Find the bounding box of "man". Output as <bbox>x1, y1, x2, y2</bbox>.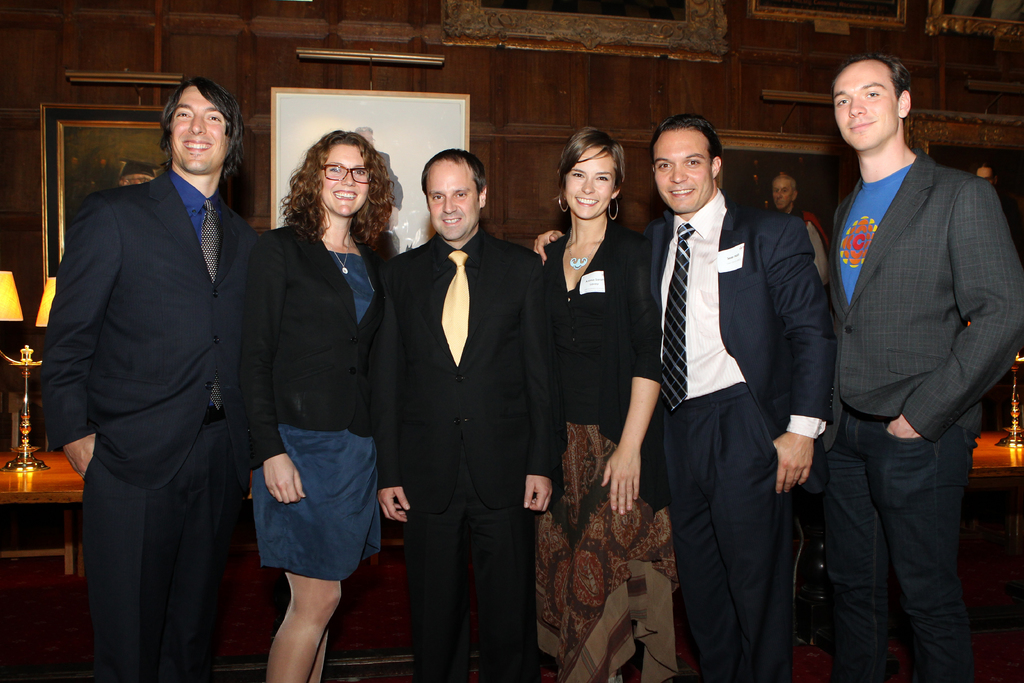
<bbox>768, 174, 833, 281</bbox>.
